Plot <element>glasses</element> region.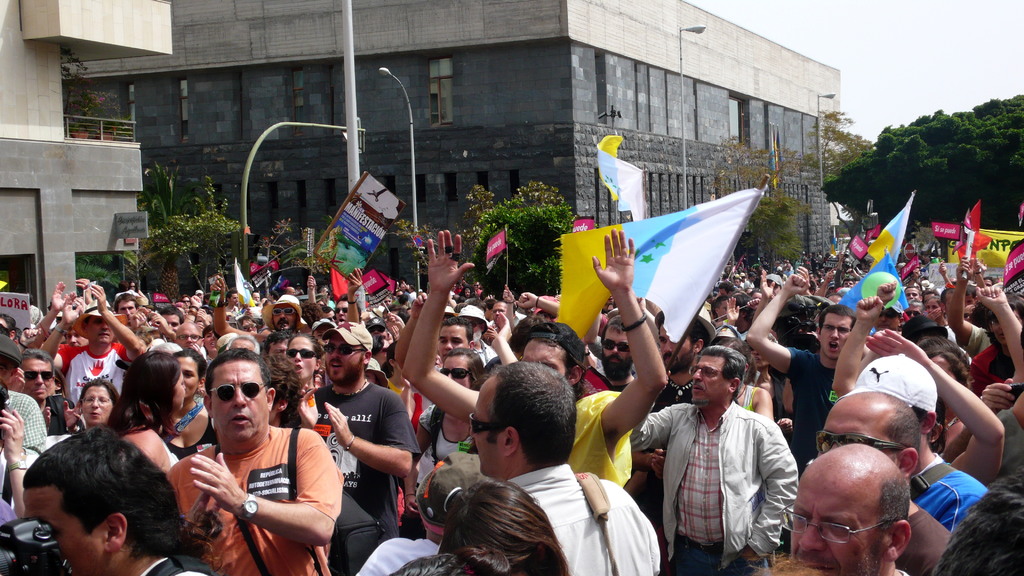
Plotted at left=22, top=369, right=58, bottom=381.
